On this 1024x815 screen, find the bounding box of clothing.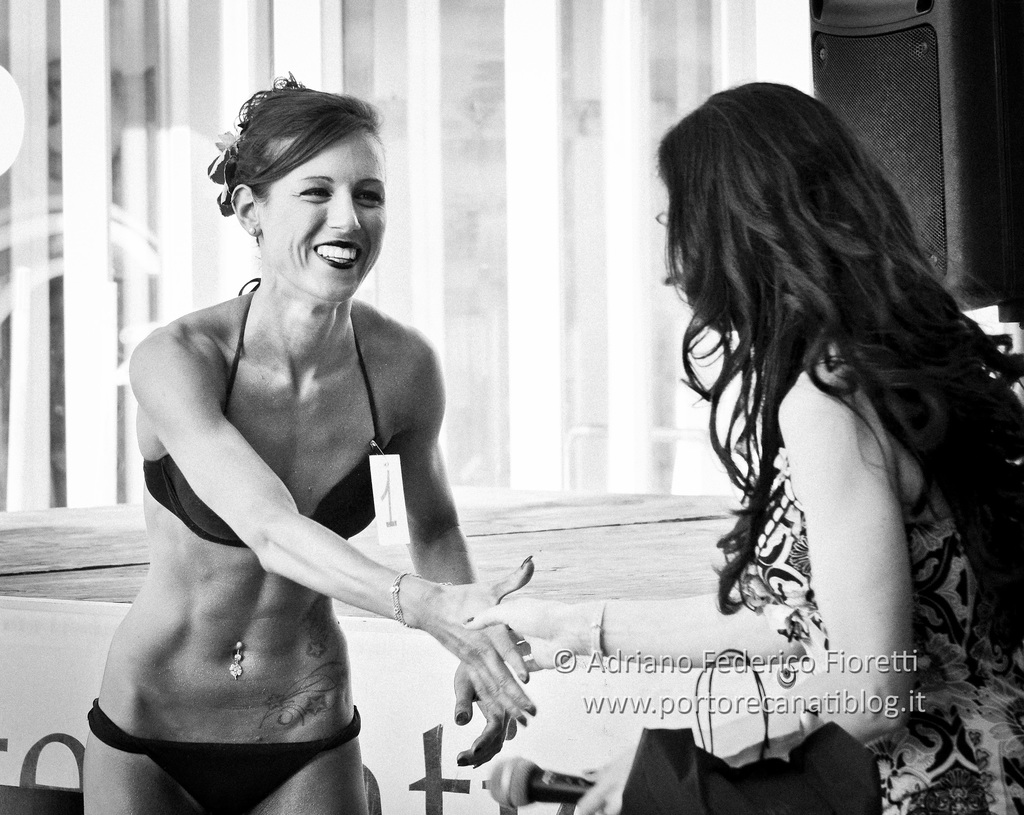
Bounding box: 723, 427, 1021, 814.
